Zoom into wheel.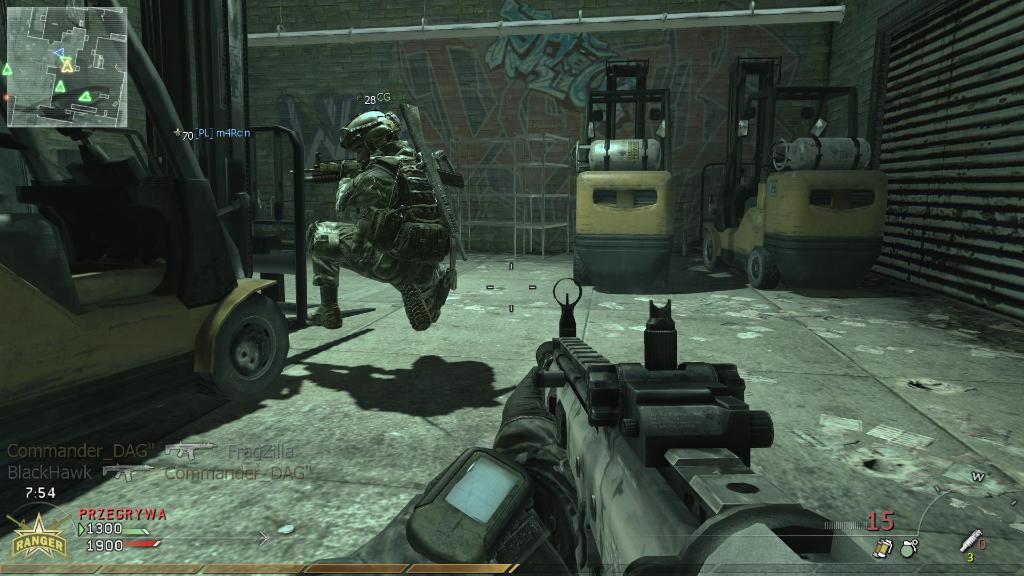
Zoom target: bbox=(703, 235, 723, 269).
